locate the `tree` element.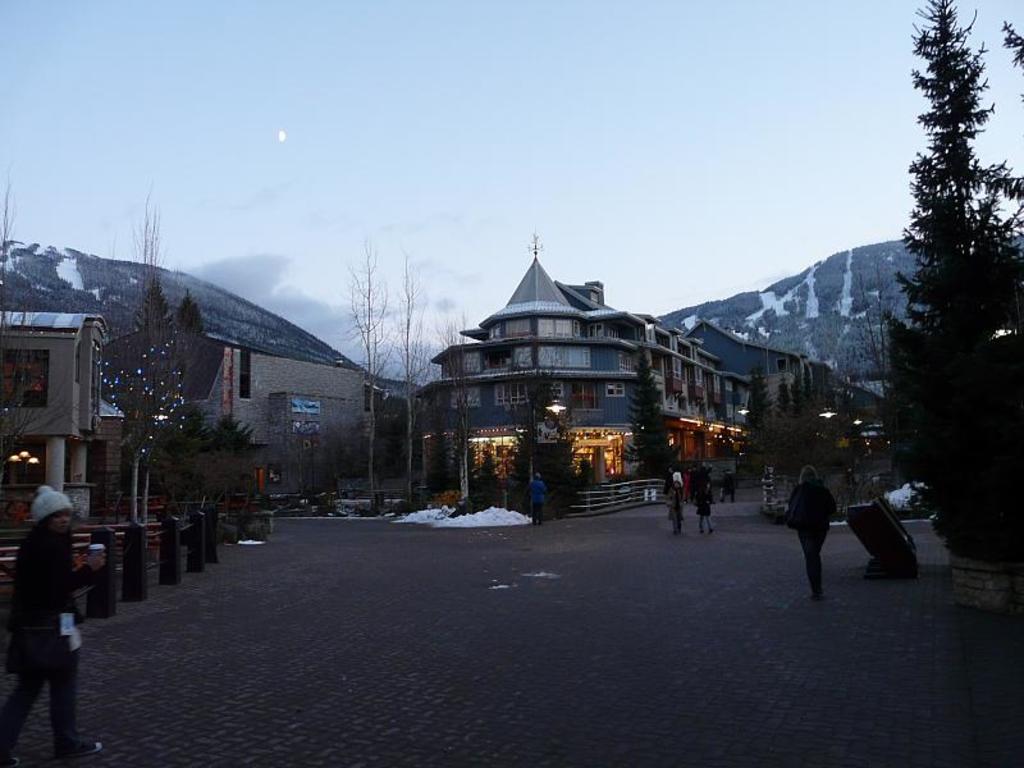
Element bbox: rect(513, 326, 567, 503).
